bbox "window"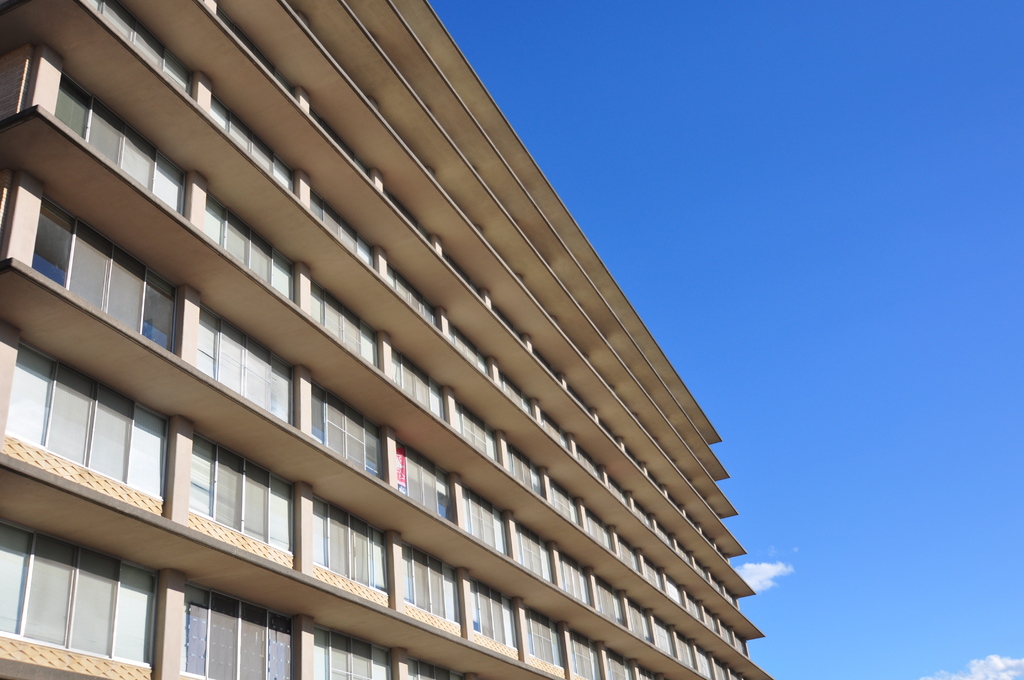
390,445,456,530
